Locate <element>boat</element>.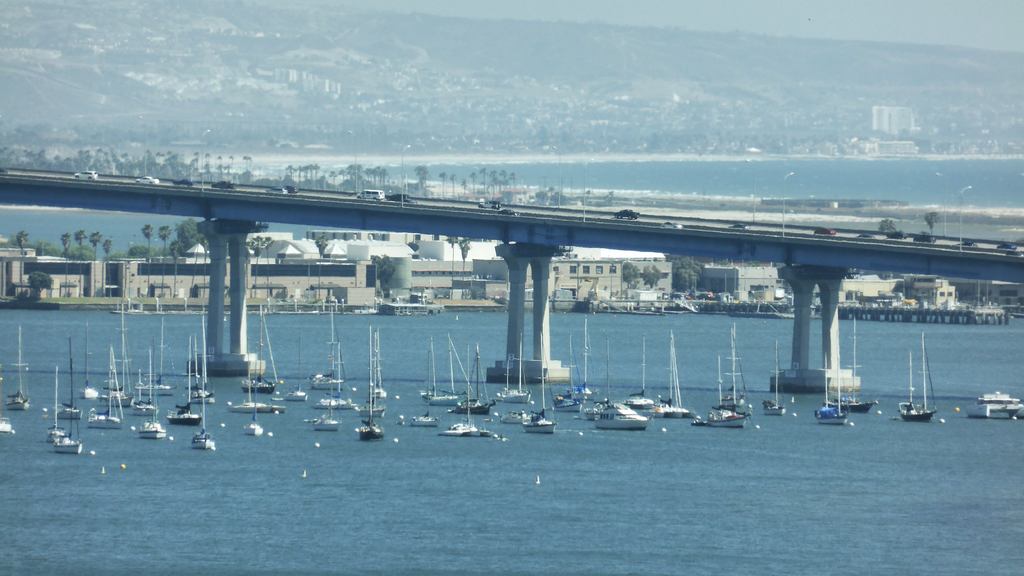
Bounding box: detection(314, 414, 339, 432).
